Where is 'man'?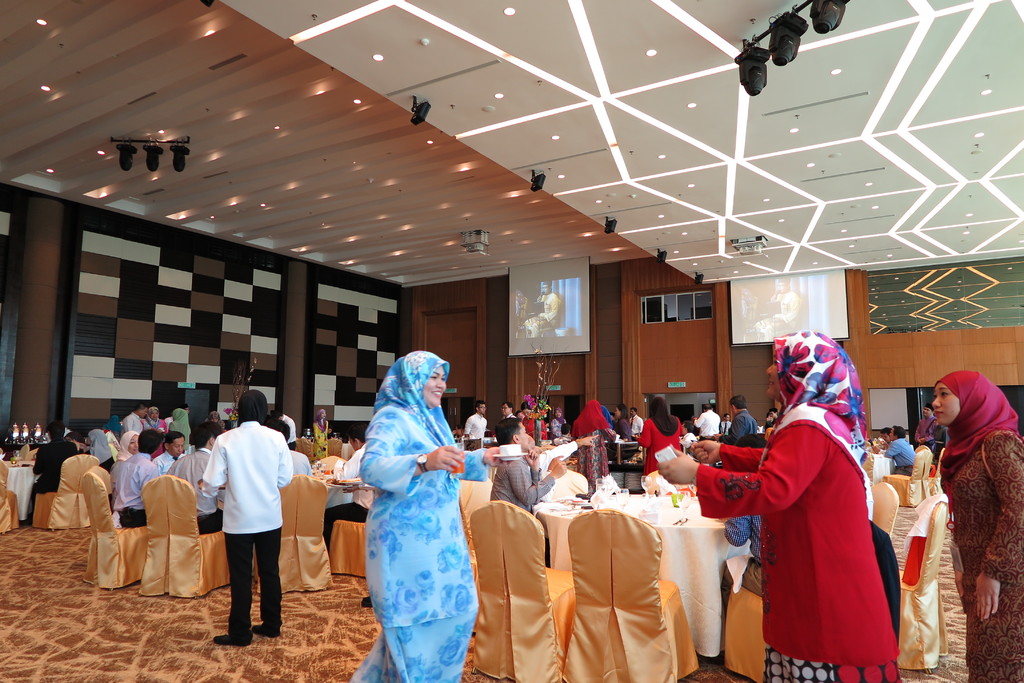
detection(493, 417, 569, 515).
